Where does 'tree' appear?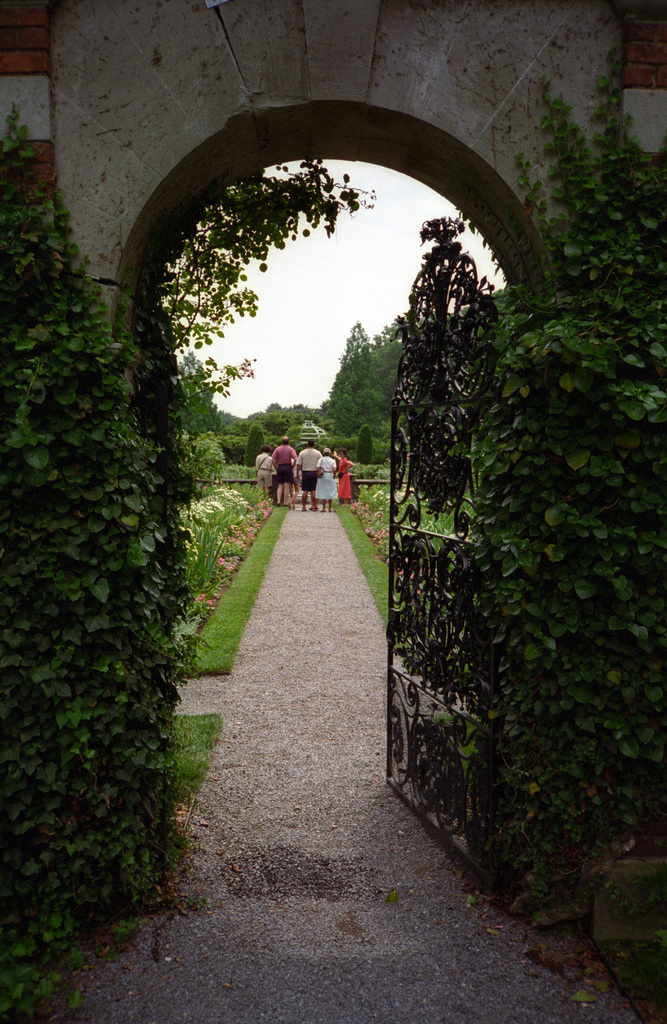
Appears at BBox(309, 328, 407, 468).
